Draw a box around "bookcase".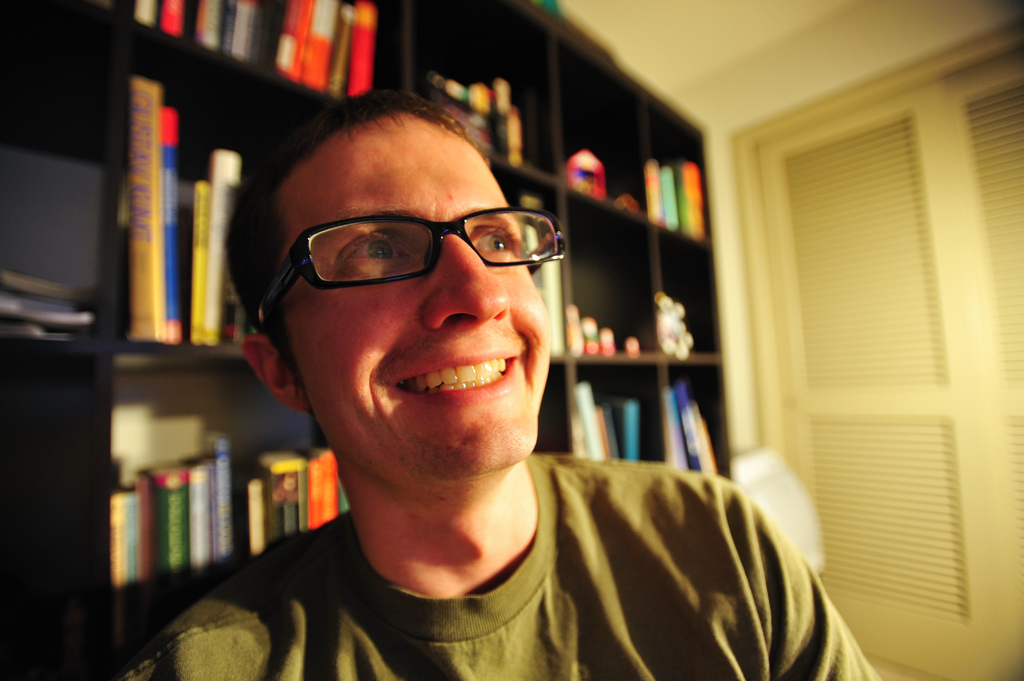
bbox(0, 0, 708, 680).
